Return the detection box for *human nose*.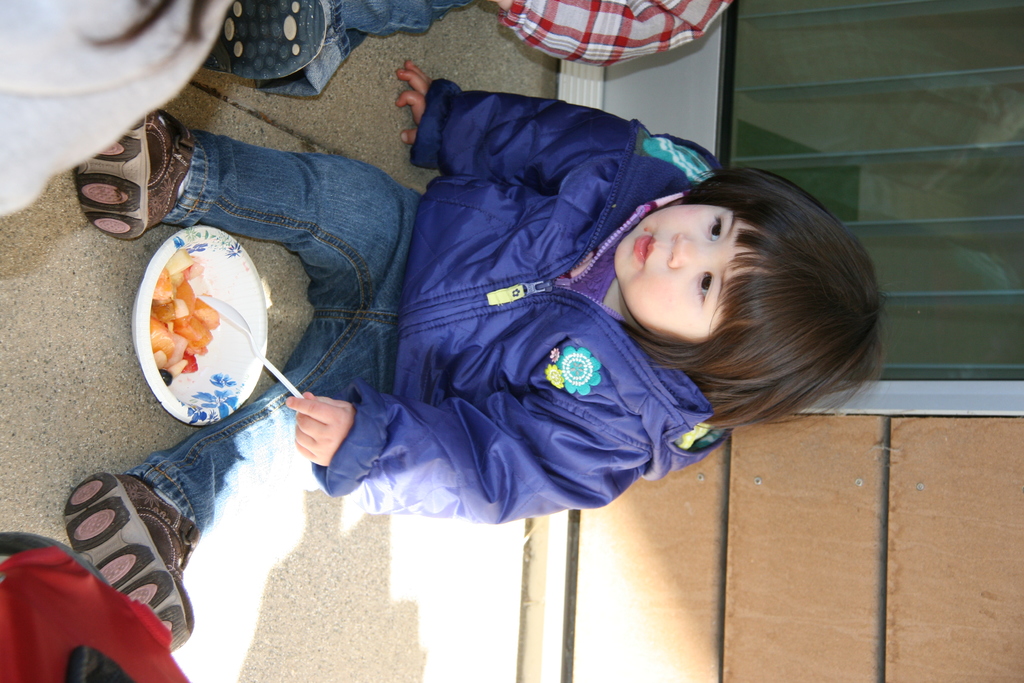
crop(669, 231, 719, 267).
